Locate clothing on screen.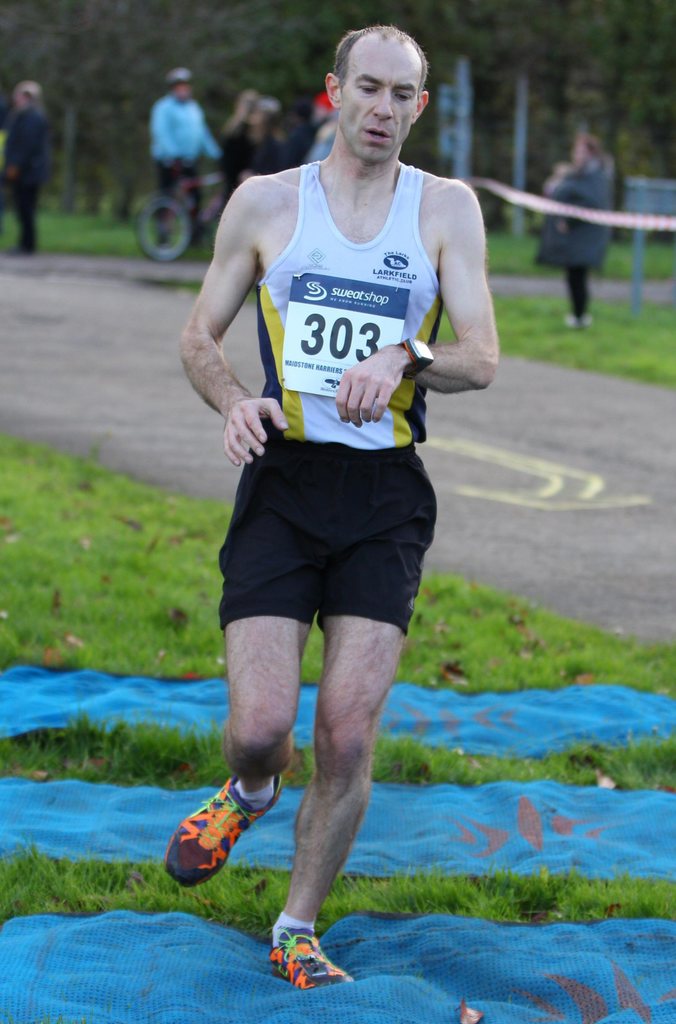
On screen at 152:90:222:240.
